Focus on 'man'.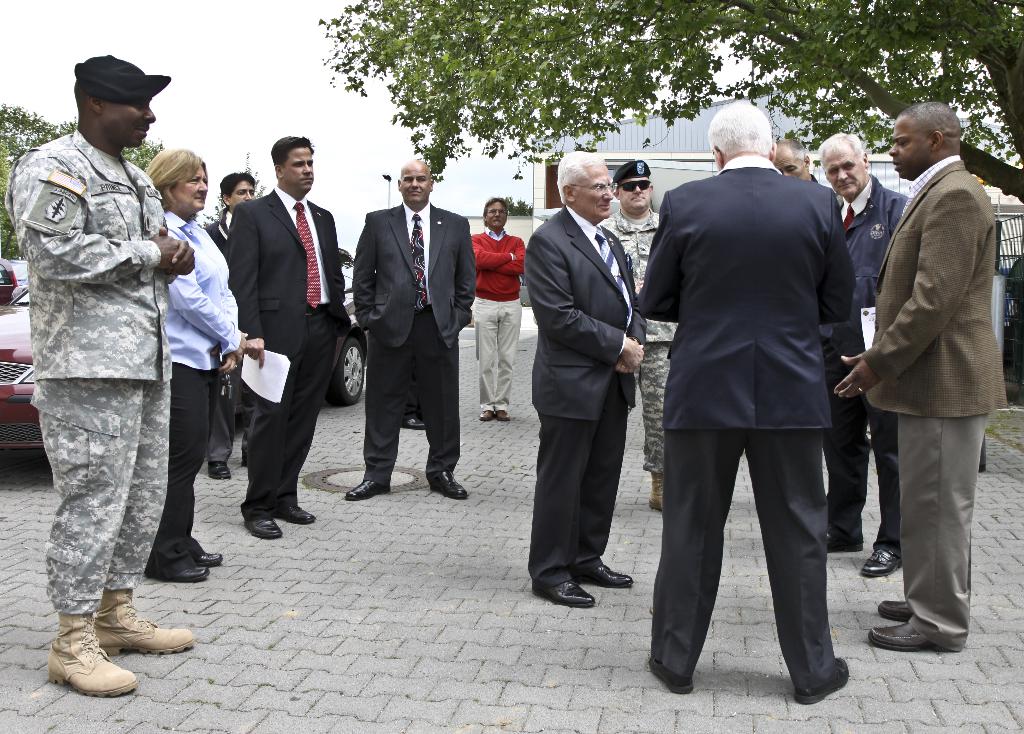
Focused at [x1=210, y1=170, x2=266, y2=487].
